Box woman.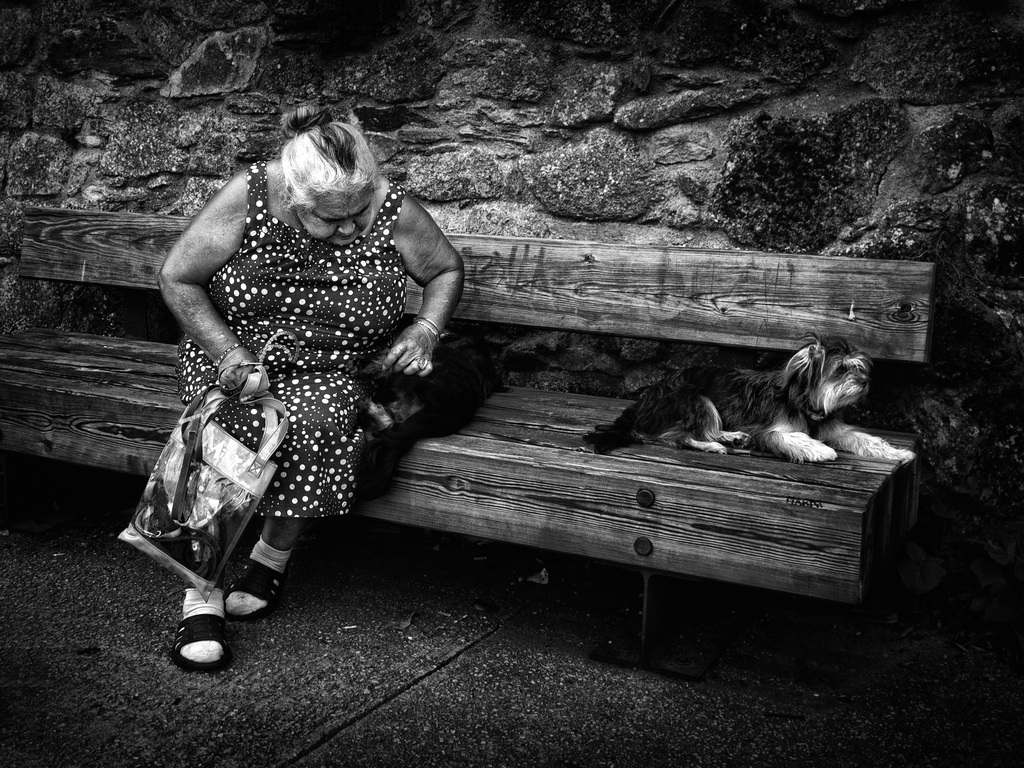
143,87,451,632.
